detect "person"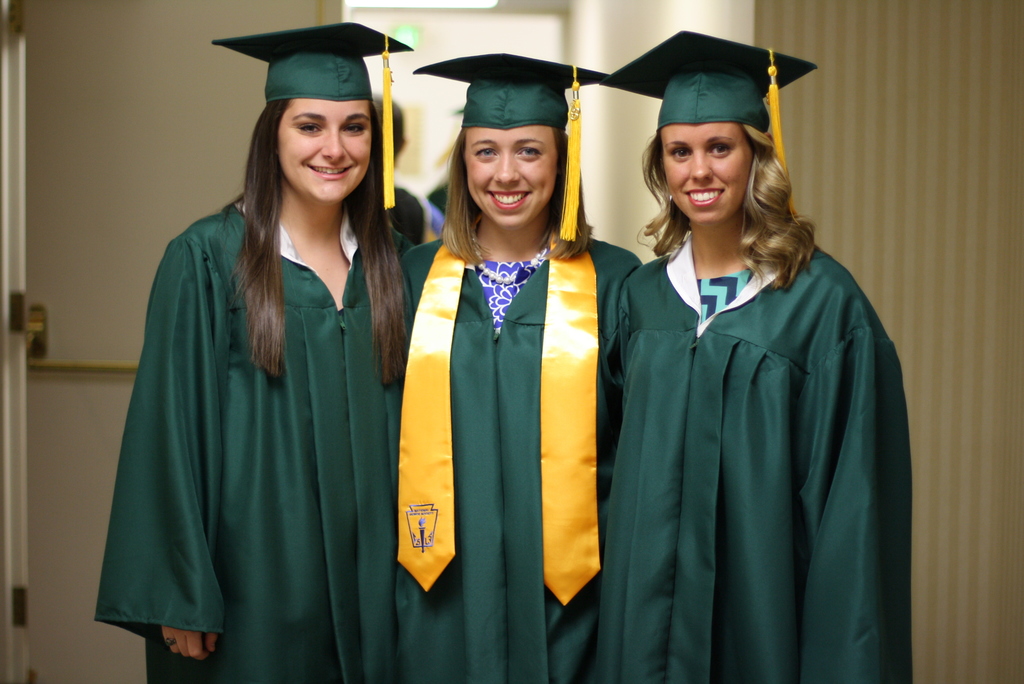
94 17 424 683
